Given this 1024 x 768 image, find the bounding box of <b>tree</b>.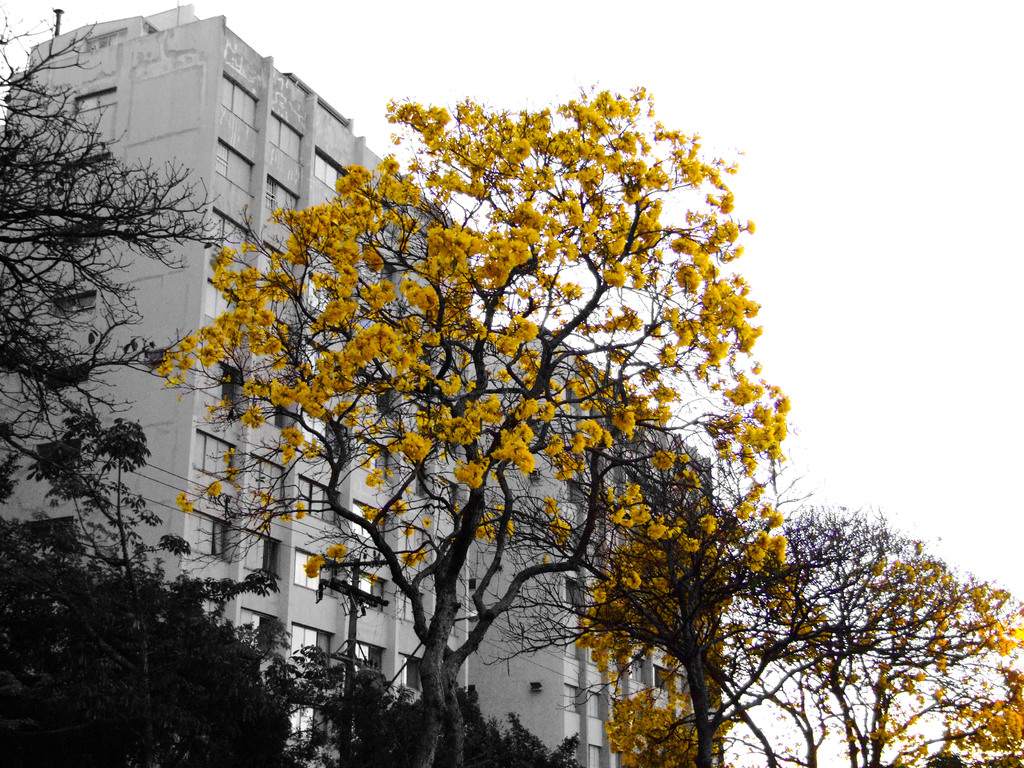
<region>105, 36, 883, 734</region>.
